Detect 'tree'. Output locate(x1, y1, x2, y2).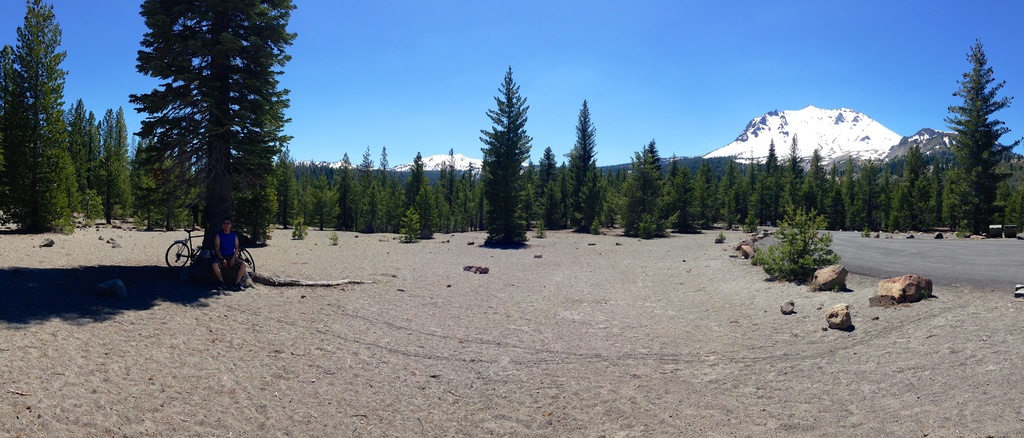
locate(938, 38, 1016, 234).
